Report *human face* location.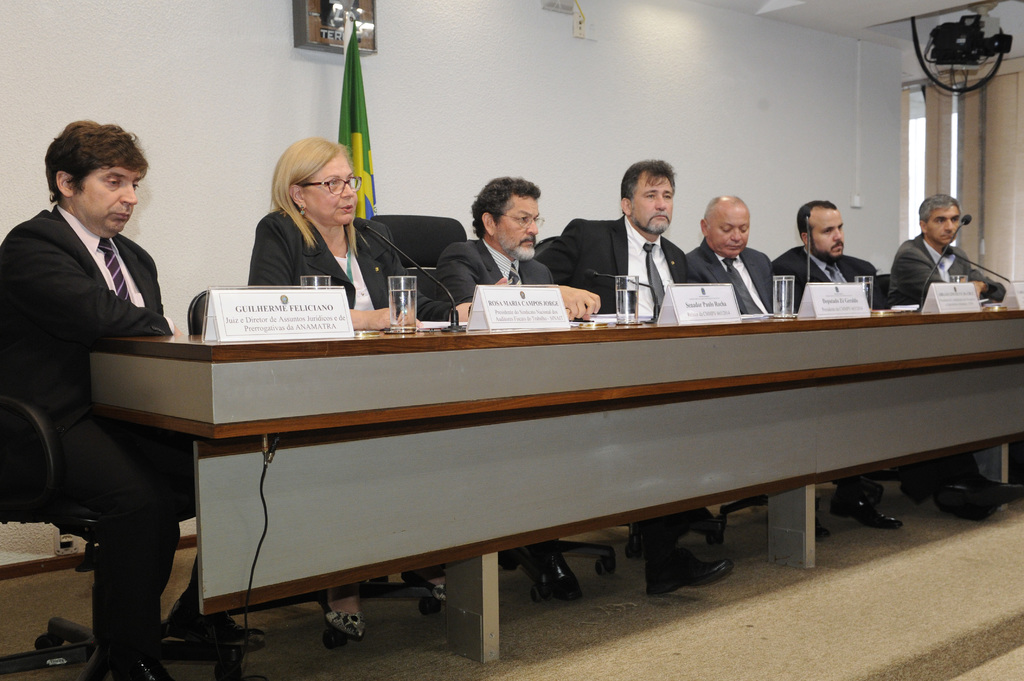
Report: {"left": 813, "top": 204, "right": 850, "bottom": 258}.
